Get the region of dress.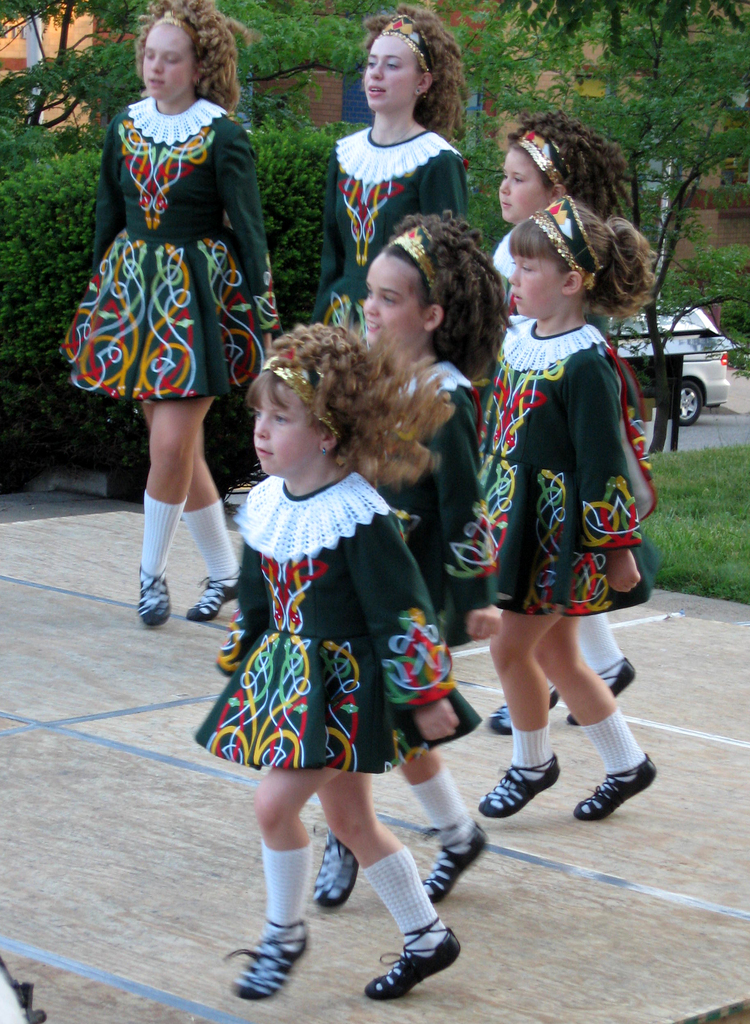
<bbox>476, 324, 658, 612</bbox>.
